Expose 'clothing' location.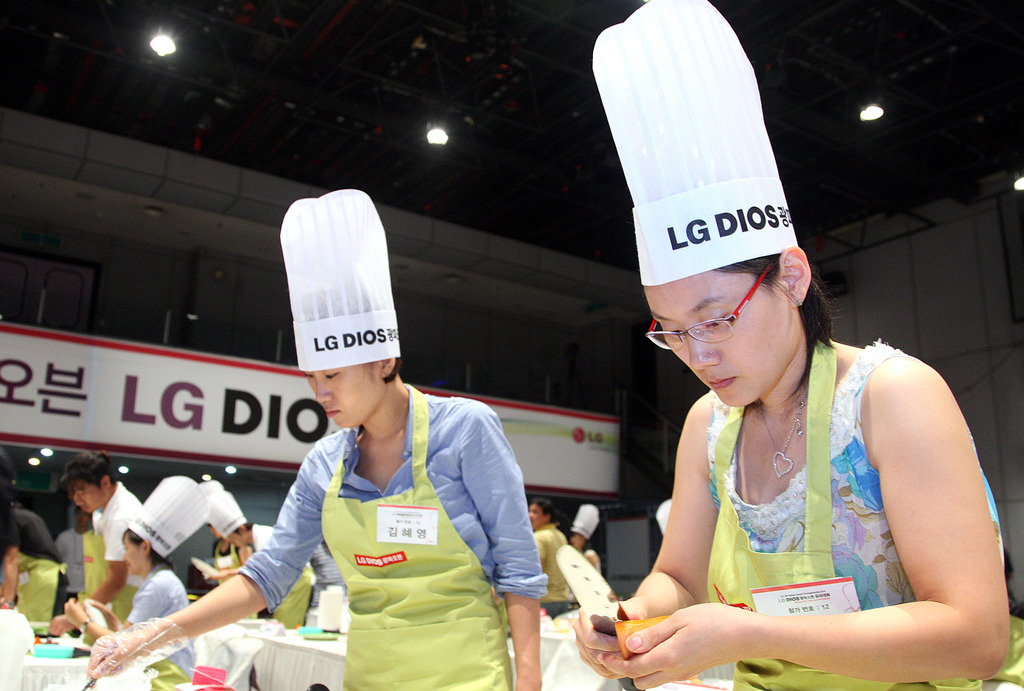
Exposed at 579, 549, 604, 585.
